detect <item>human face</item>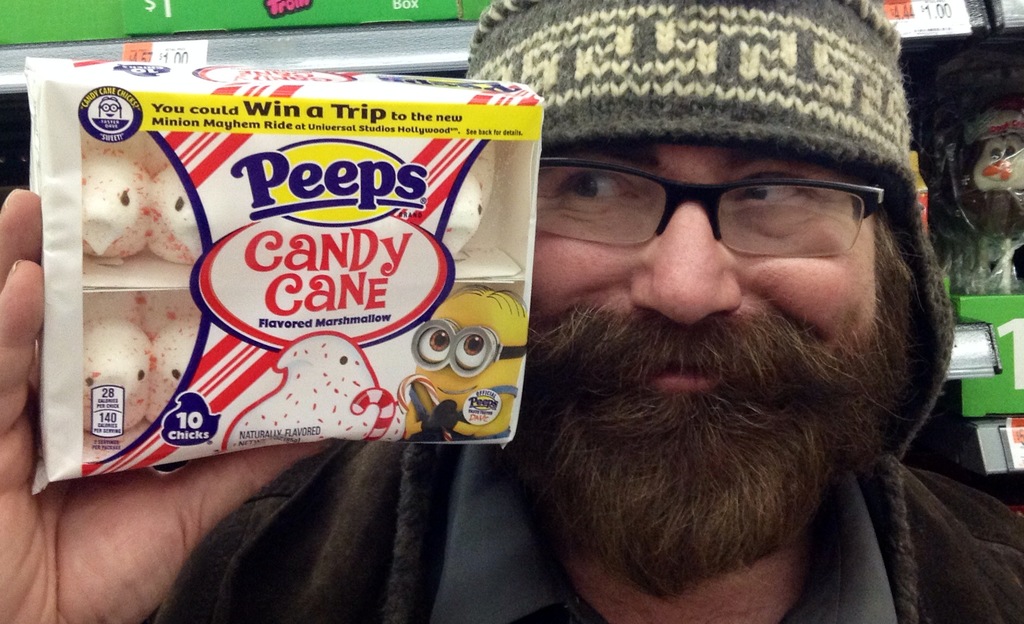
x1=529 y1=143 x2=876 y2=403
